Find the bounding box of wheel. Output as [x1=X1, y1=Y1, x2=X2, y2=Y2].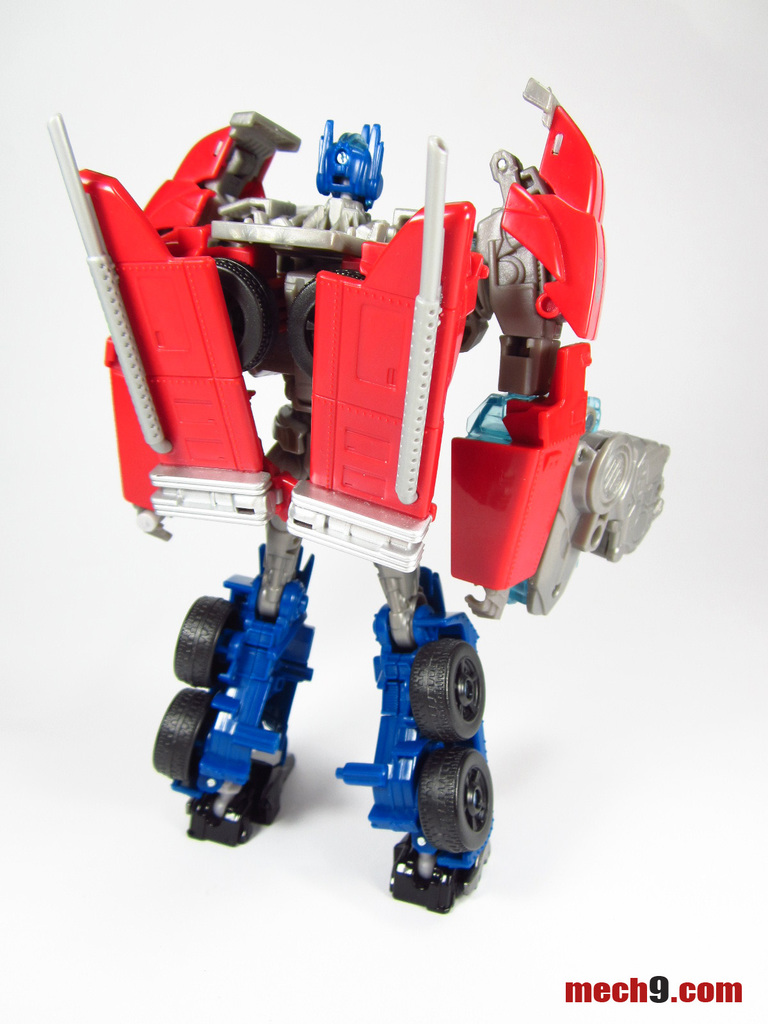
[x1=177, y1=595, x2=228, y2=690].
